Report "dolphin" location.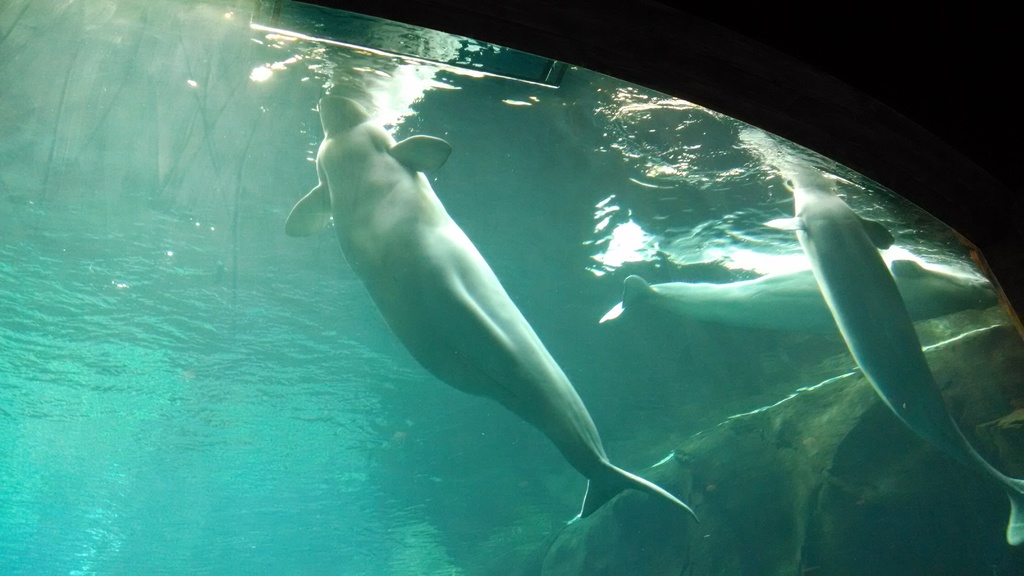
Report: (597,253,1003,354).
